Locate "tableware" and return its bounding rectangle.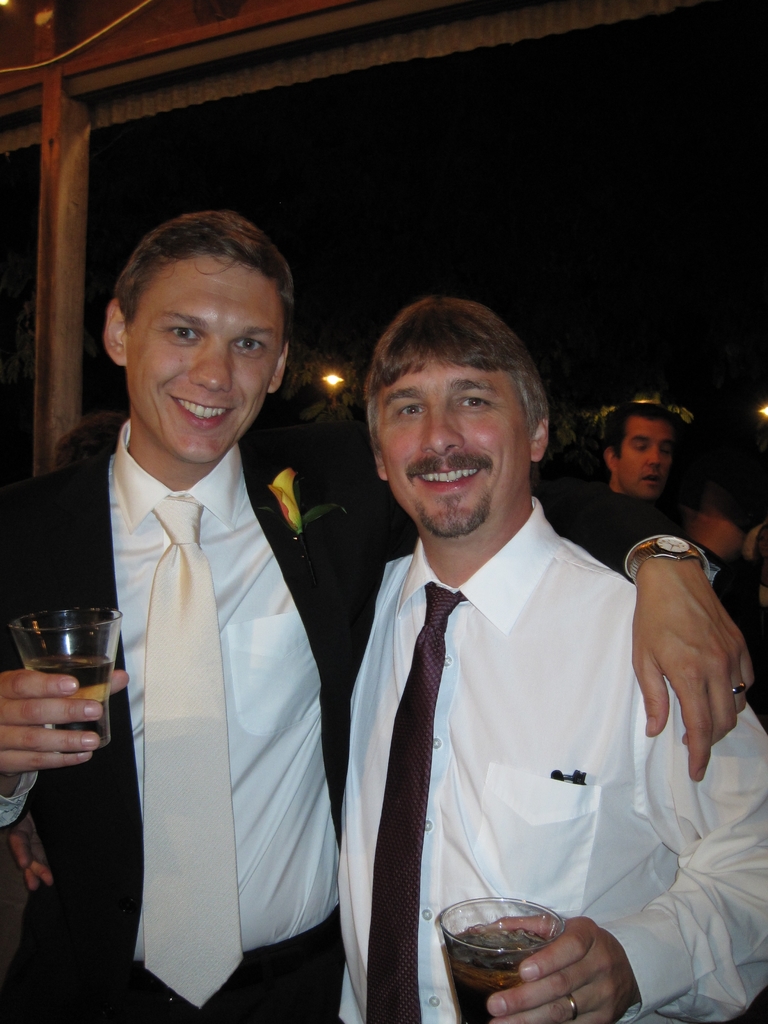
[446,905,586,985].
